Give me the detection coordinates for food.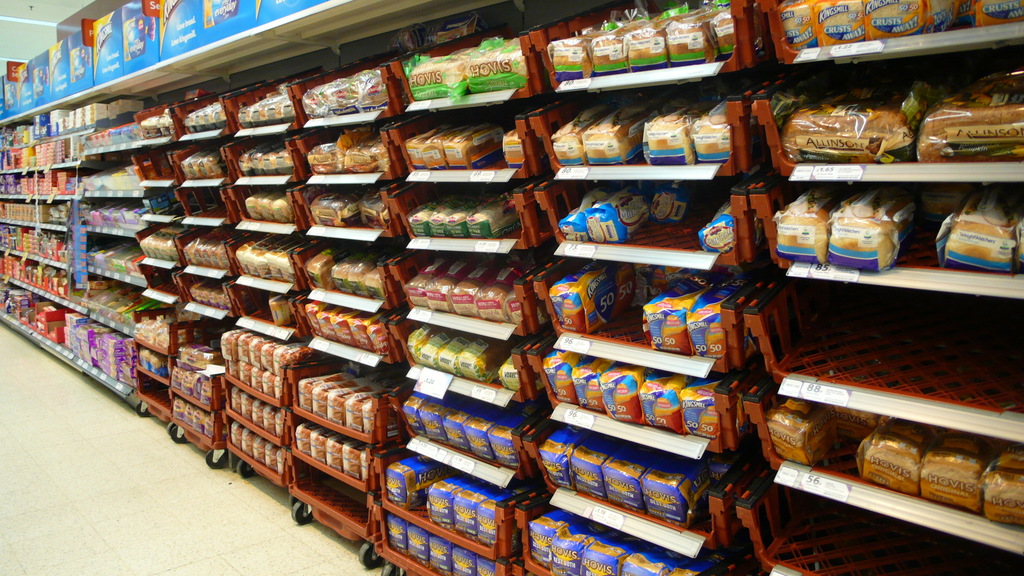
(600, 360, 648, 422).
